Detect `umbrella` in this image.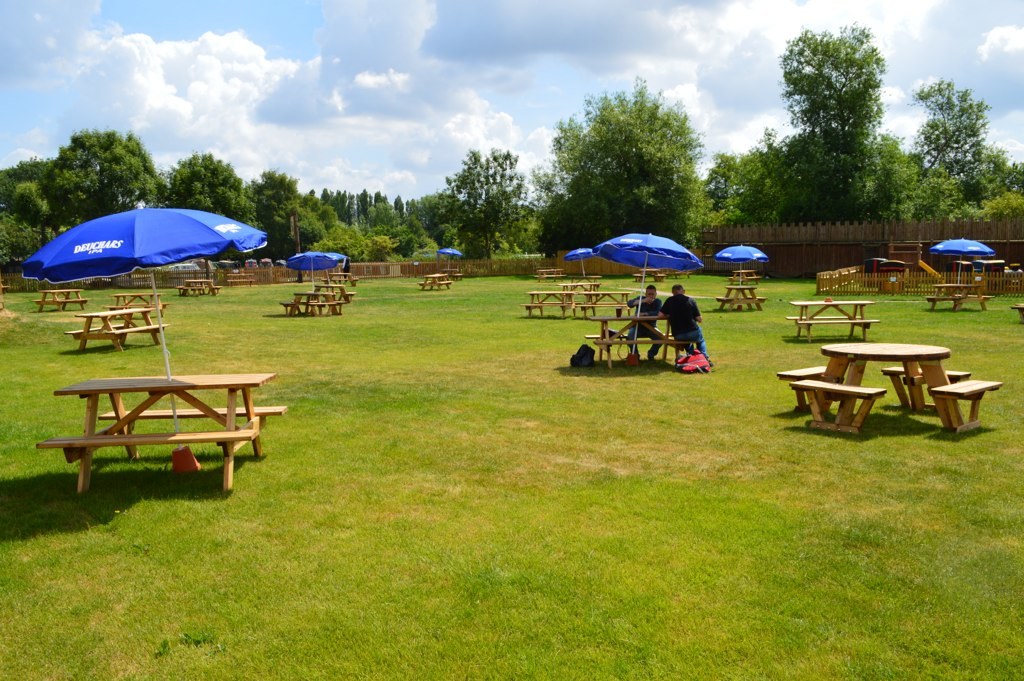
Detection: x1=439, y1=247, x2=467, y2=274.
